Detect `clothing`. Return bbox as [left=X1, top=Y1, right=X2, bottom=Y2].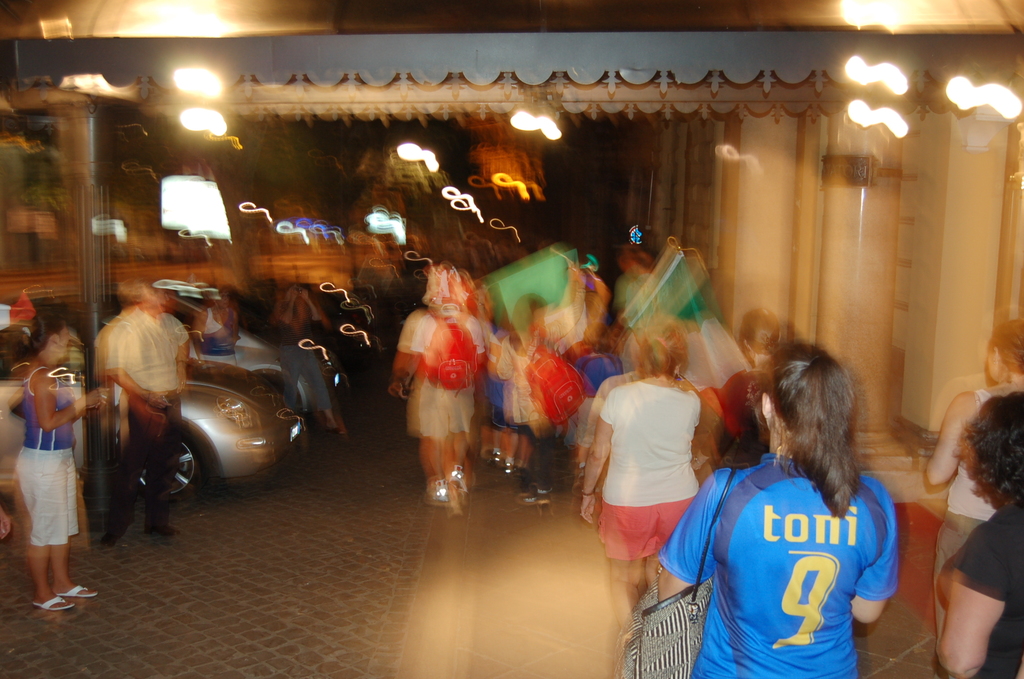
[left=930, top=511, right=1023, bottom=678].
